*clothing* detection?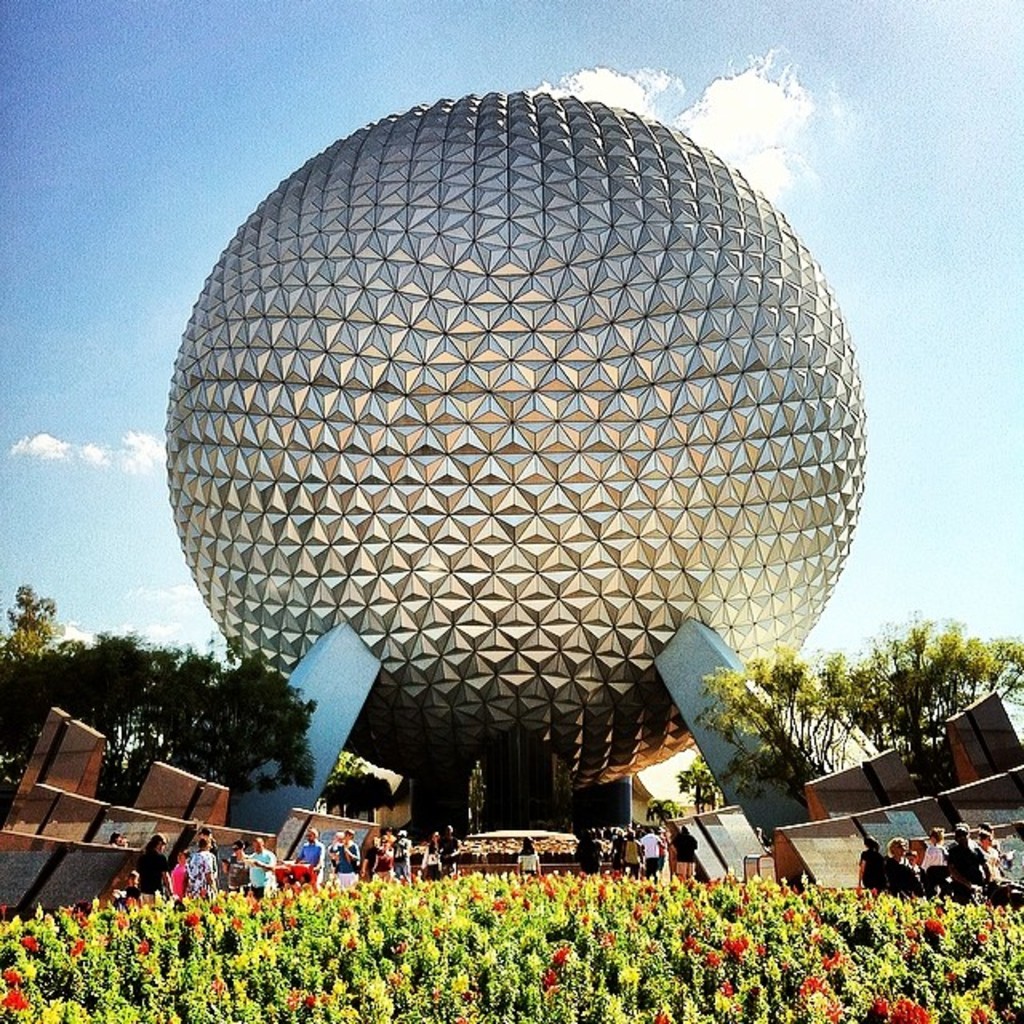
pyautogui.locateOnScreen(134, 853, 166, 901)
